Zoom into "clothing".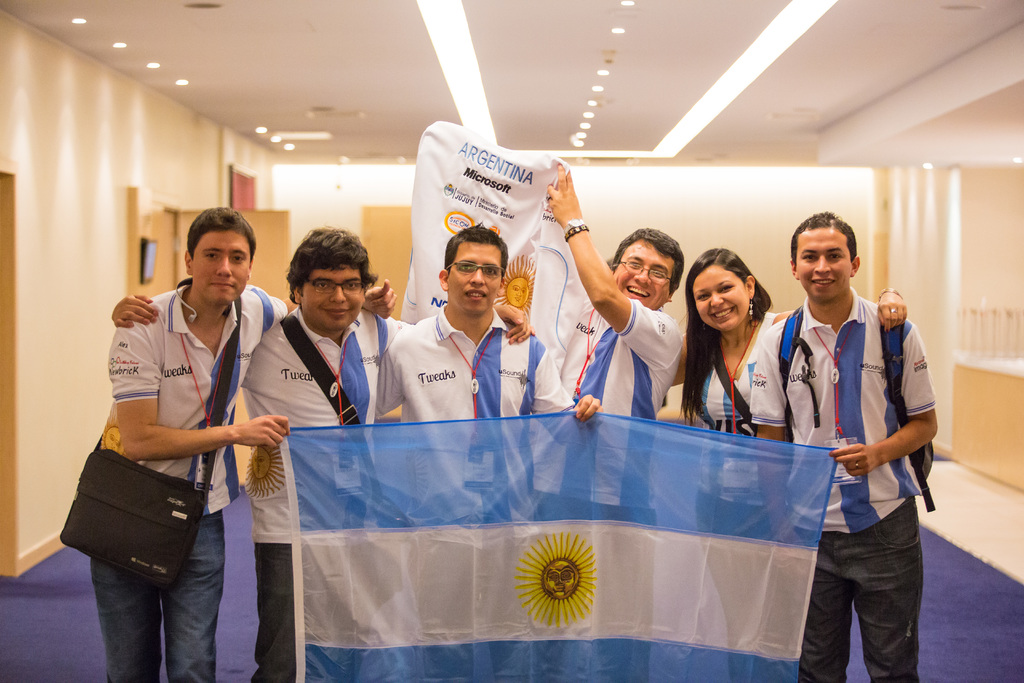
Zoom target: 544, 309, 684, 497.
